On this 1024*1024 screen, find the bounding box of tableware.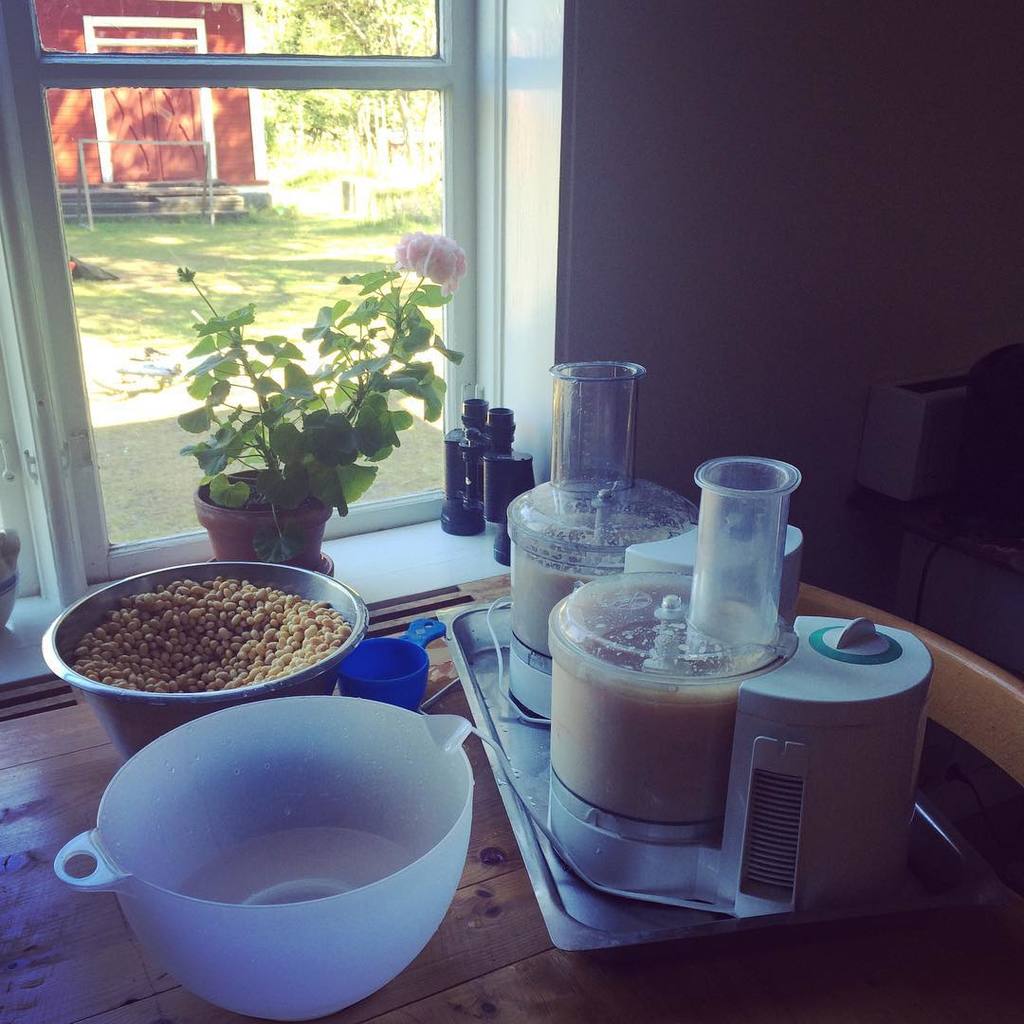
Bounding box: {"x1": 43, "y1": 561, "x2": 367, "y2": 761}.
